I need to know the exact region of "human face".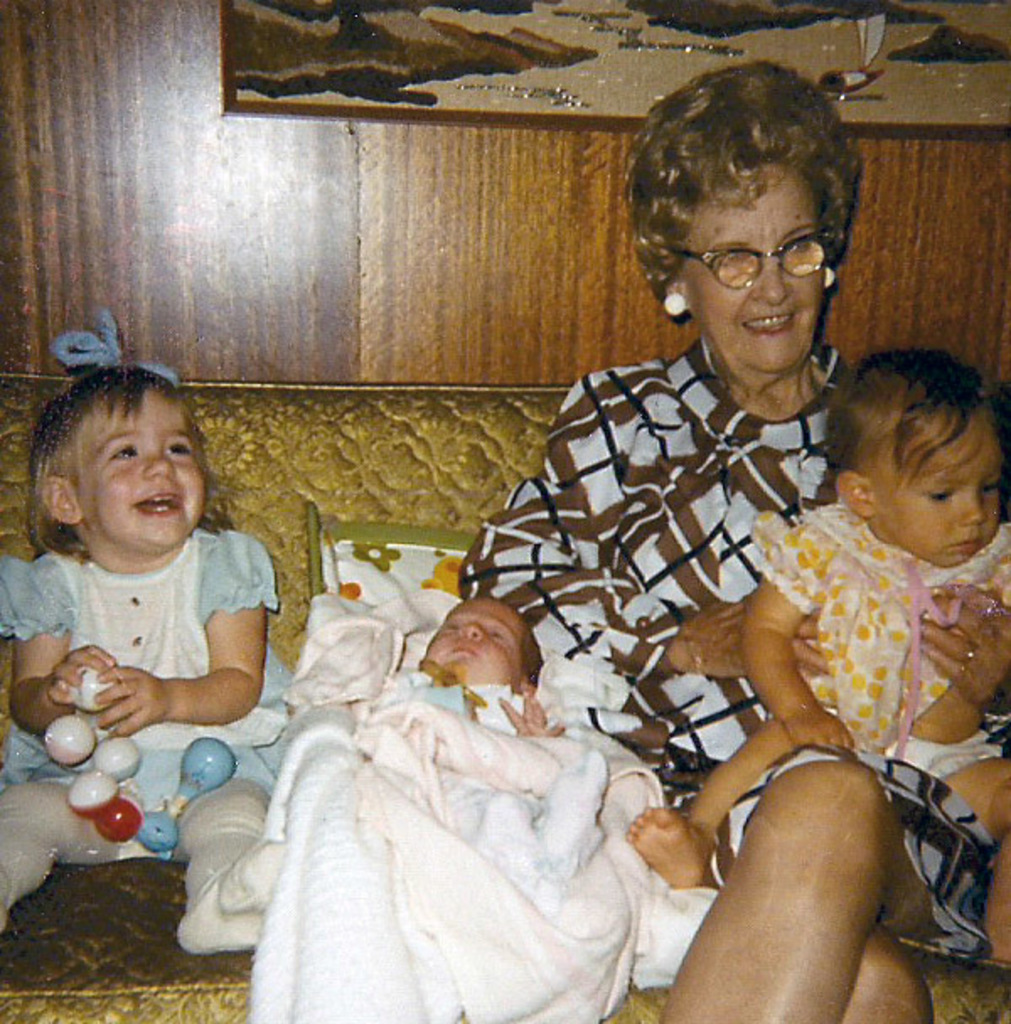
Region: 871 424 1003 568.
